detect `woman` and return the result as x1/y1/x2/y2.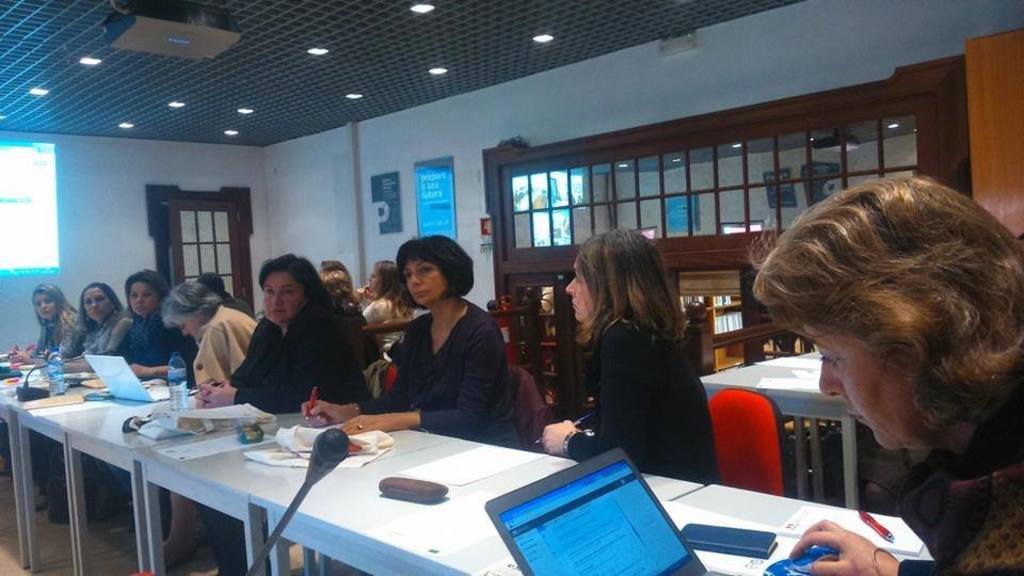
190/243/371/414.
